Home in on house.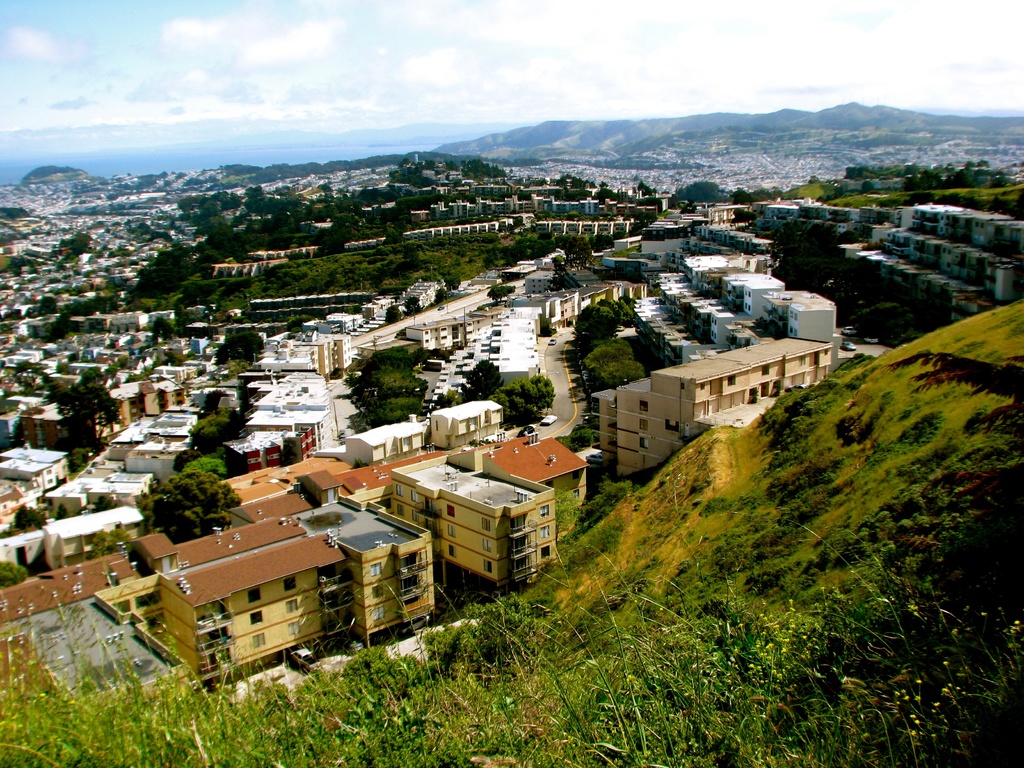
Homed in at 12,310,38,340.
